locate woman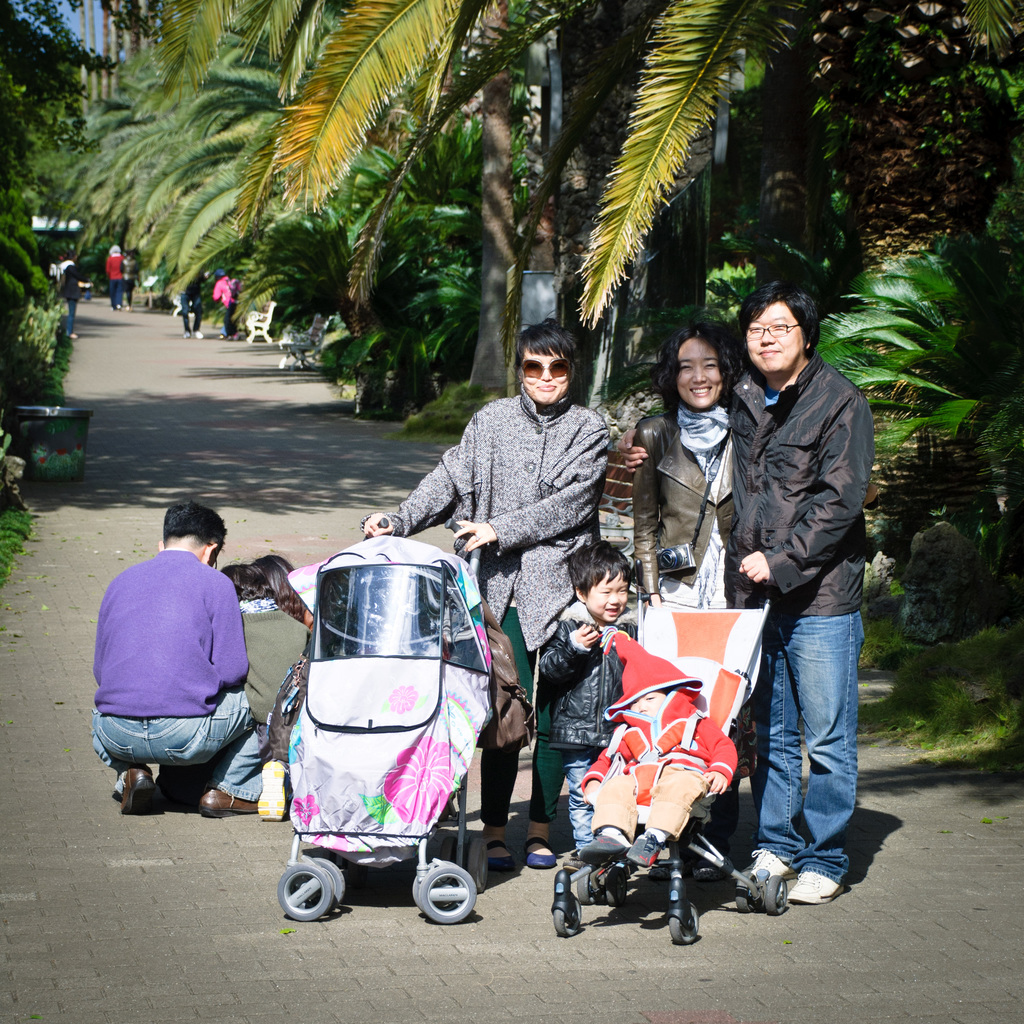
[x1=630, y1=326, x2=881, y2=887]
